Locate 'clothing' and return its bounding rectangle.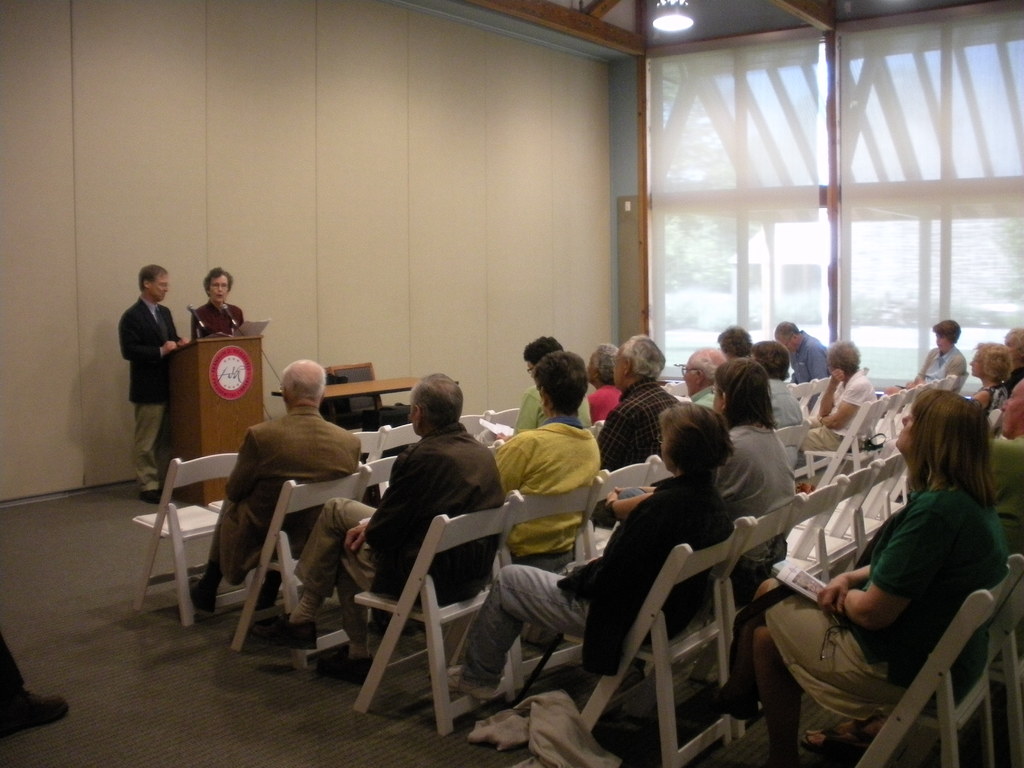
box(761, 486, 1023, 729).
